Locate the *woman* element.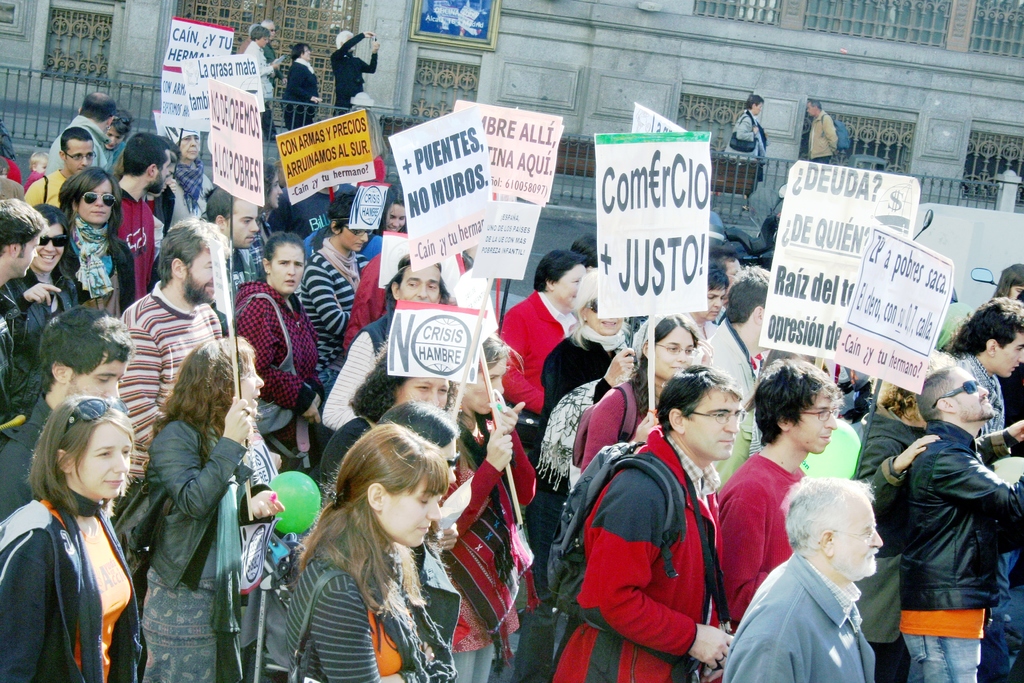
Element bbox: <bbox>724, 95, 769, 158</bbox>.
